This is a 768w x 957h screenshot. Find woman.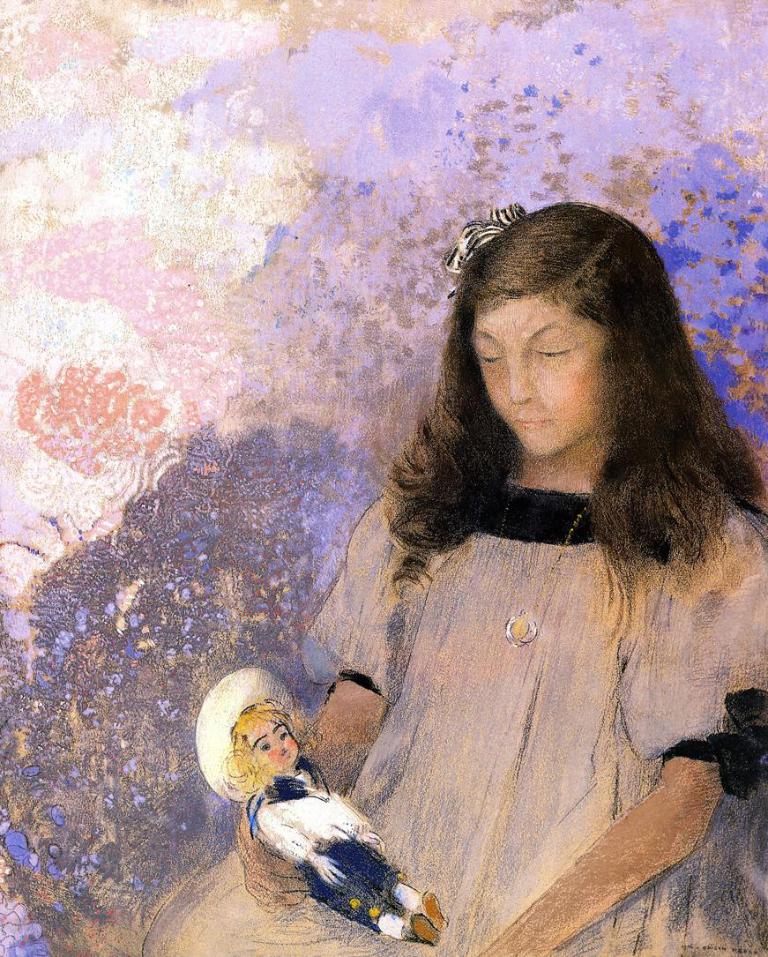
Bounding box: <box>219,212,761,927</box>.
